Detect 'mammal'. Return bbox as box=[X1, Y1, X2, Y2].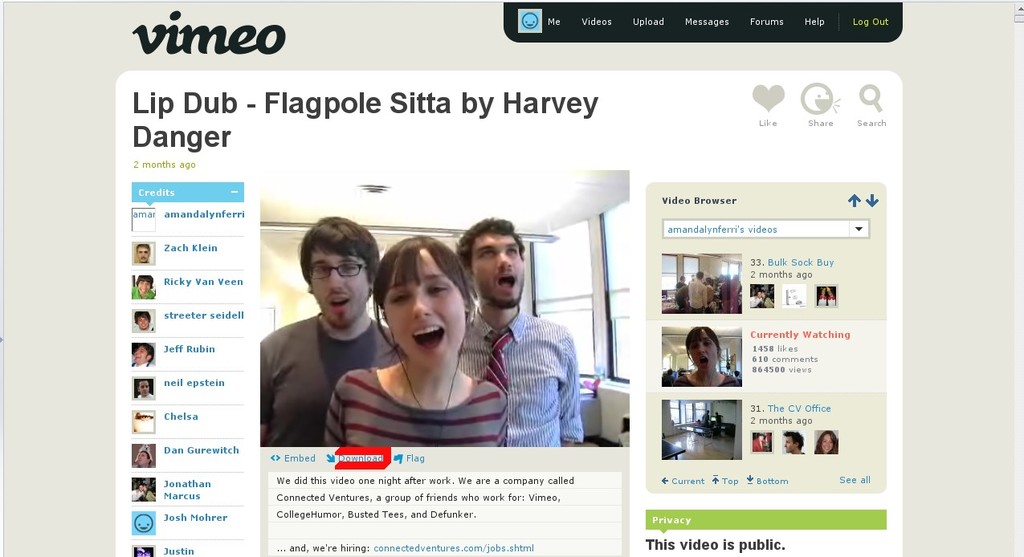
box=[257, 215, 401, 449].
